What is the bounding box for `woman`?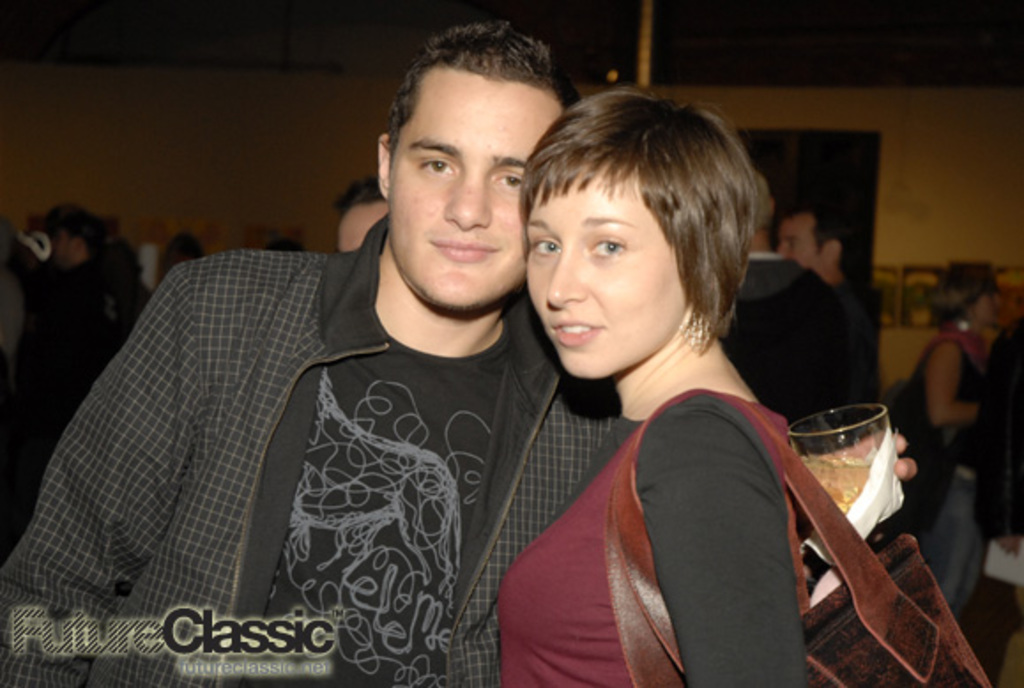
{"left": 493, "top": 78, "right": 845, "bottom": 686}.
